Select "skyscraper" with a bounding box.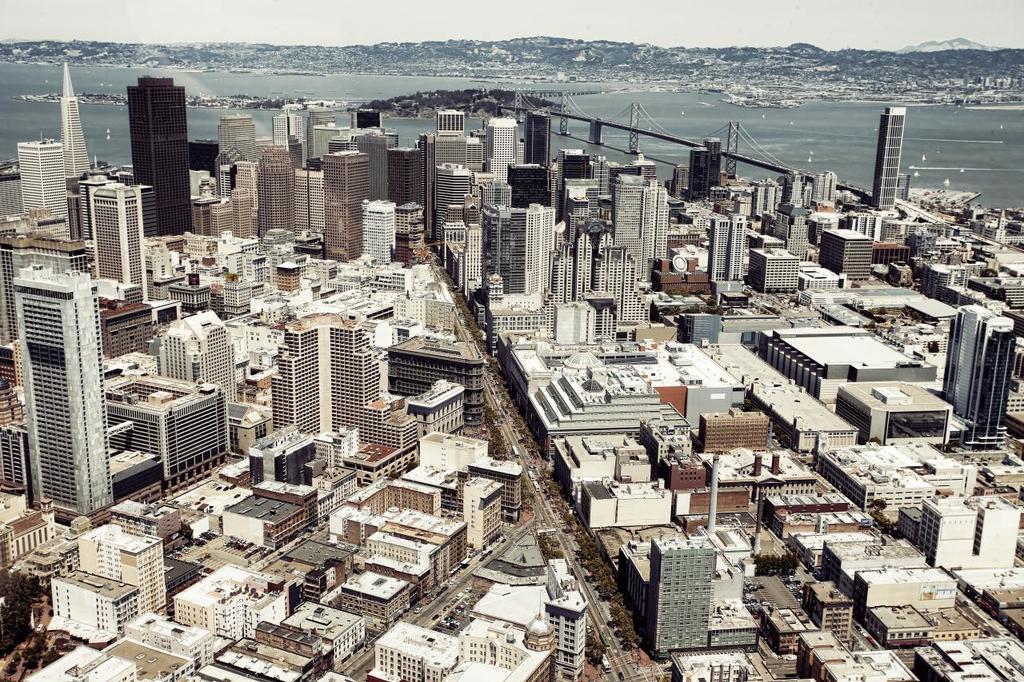
box(89, 182, 153, 304).
